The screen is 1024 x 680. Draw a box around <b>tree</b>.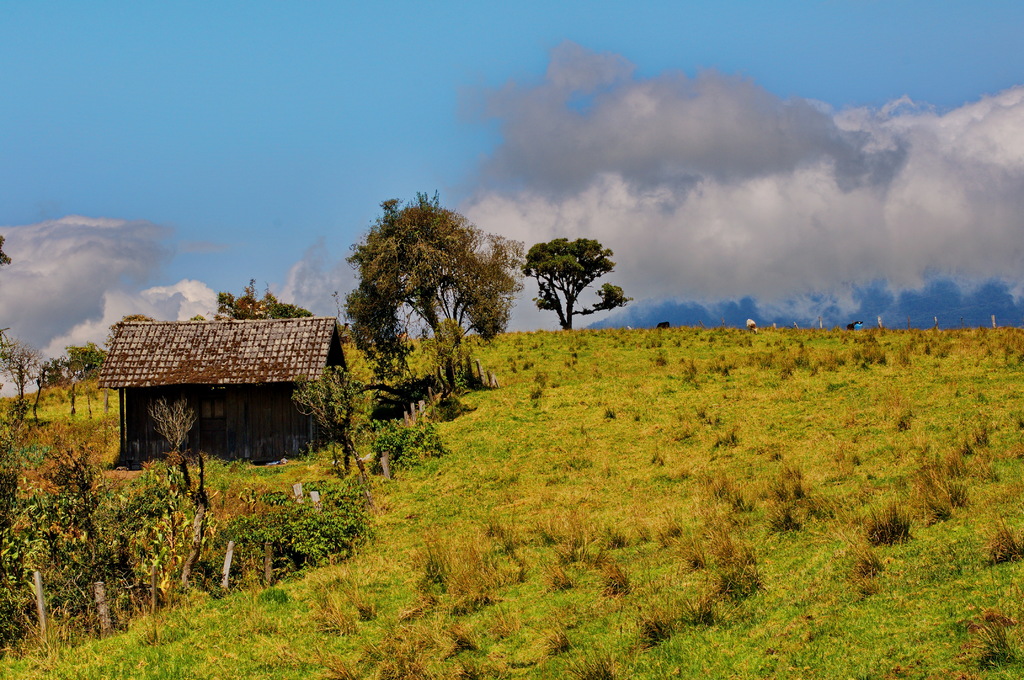
(left=207, top=279, right=315, bottom=327).
